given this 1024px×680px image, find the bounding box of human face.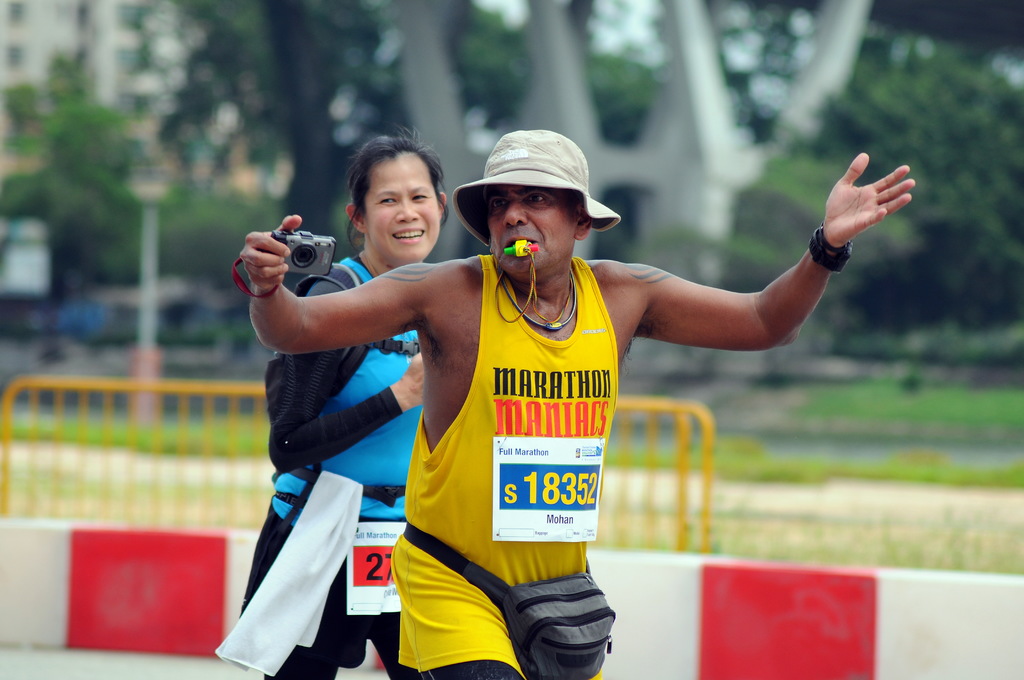
[362,152,438,264].
